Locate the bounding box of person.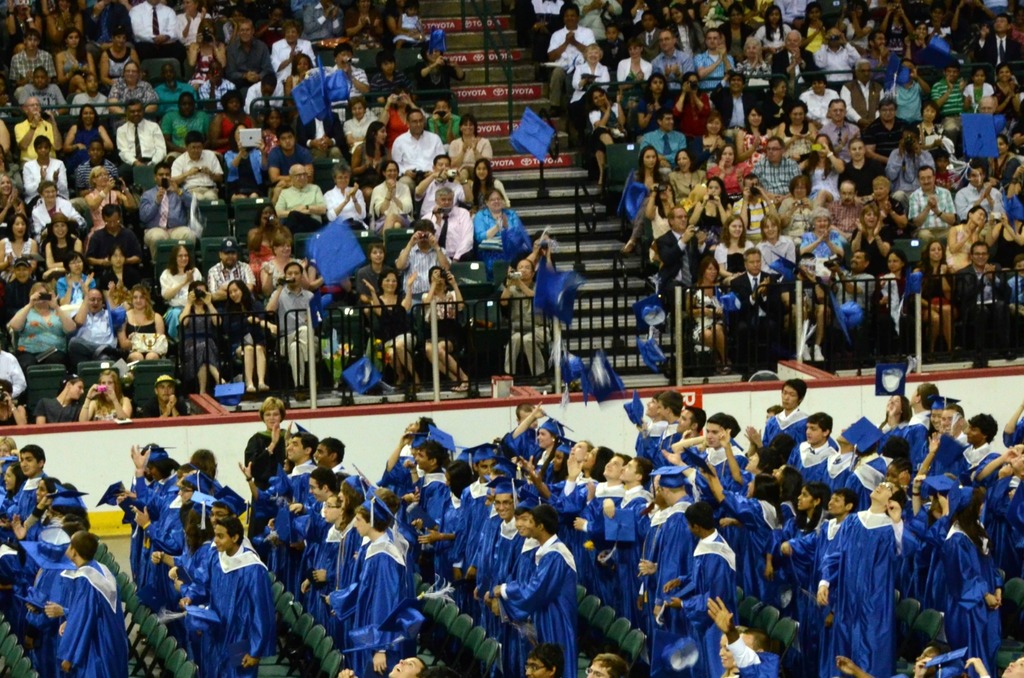
Bounding box: box=[159, 65, 201, 105].
